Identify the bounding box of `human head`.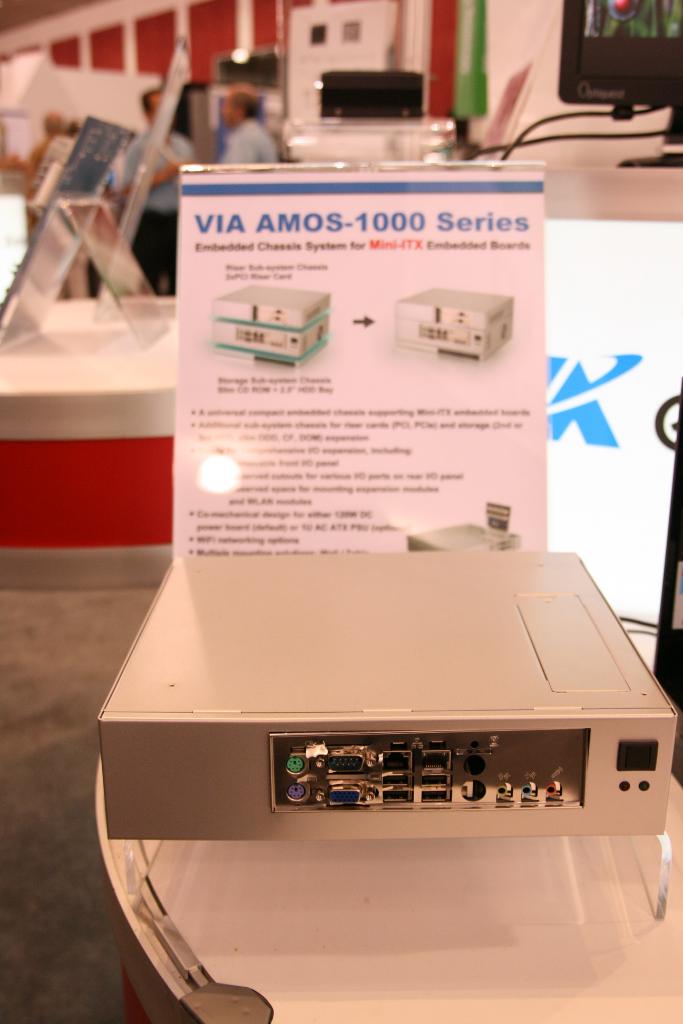
219:92:261:127.
